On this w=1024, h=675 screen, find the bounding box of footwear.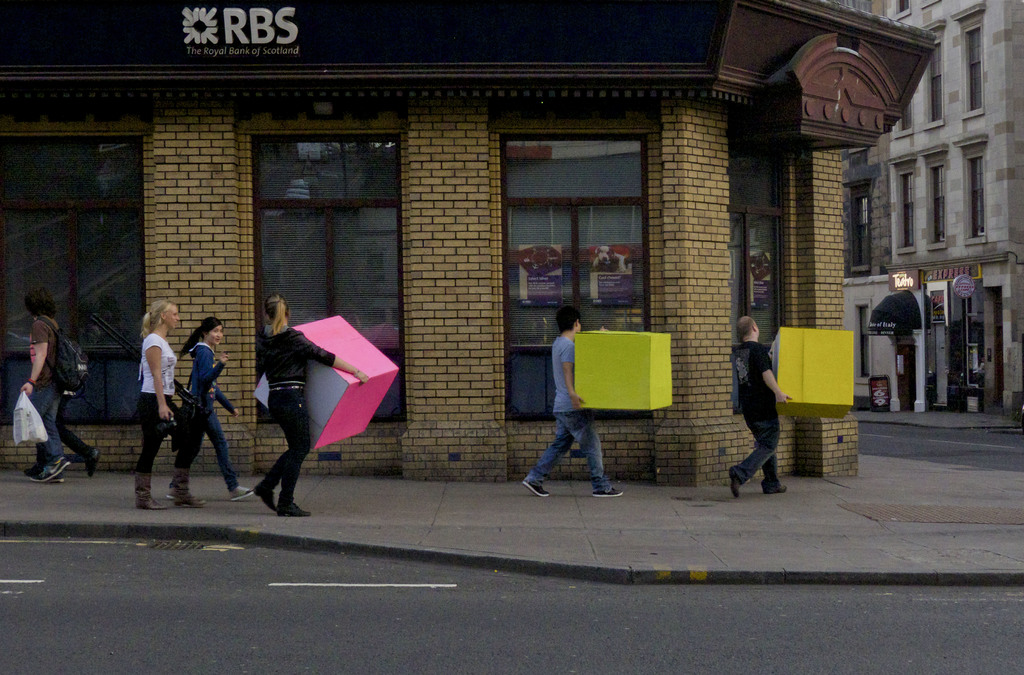
Bounding box: x1=591, y1=484, x2=624, y2=494.
